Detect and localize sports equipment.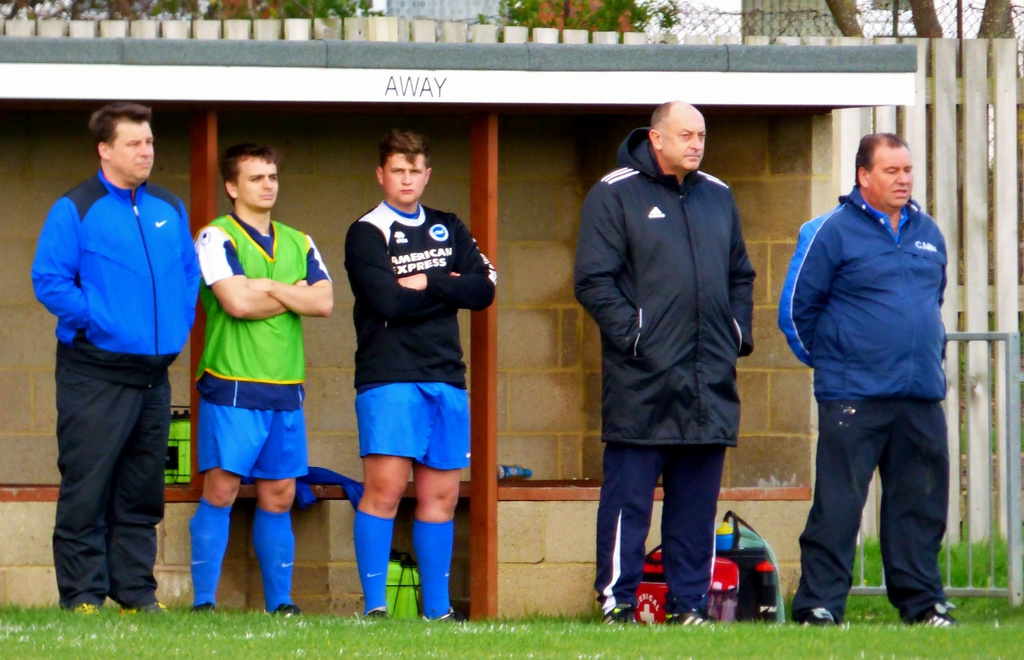
Localized at <bbox>913, 598, 959, 627</bbox>.
